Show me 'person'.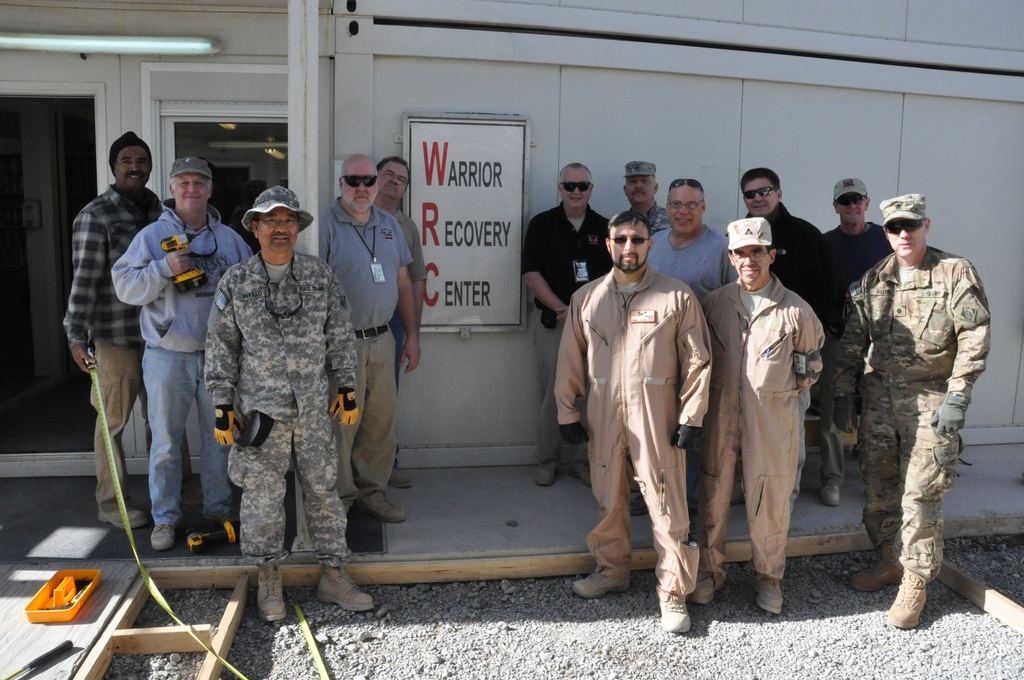
'person' is here: 829, 194, 989, 633.
